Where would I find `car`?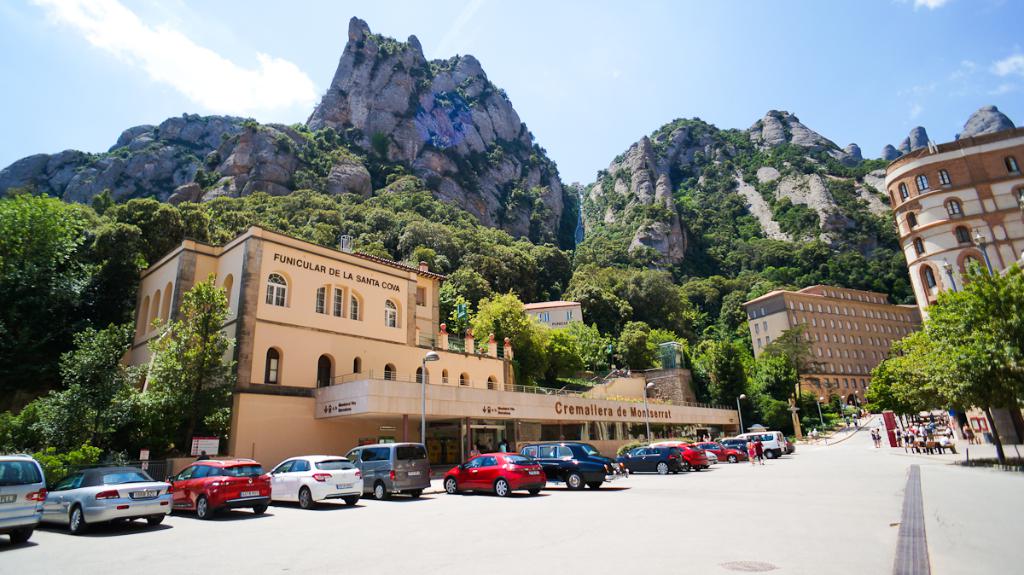
At 0, 453, 50, 547.
